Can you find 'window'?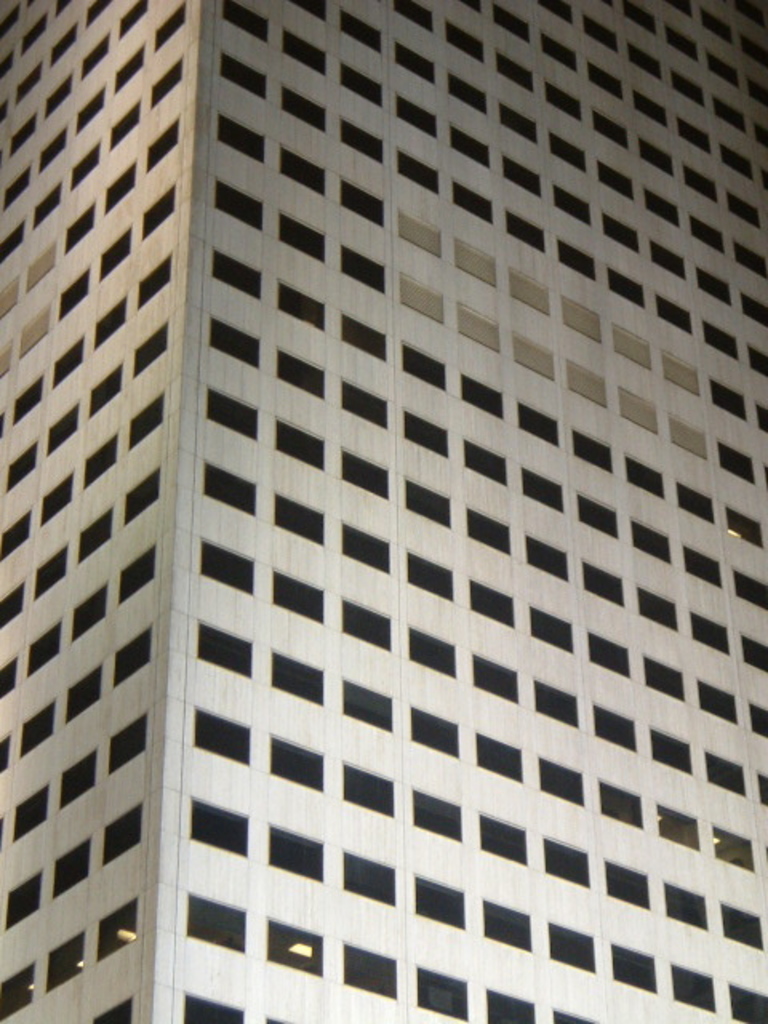
Yes, bounding box: pyautogui.locateOnScreen(86, 357, 123, 421).
